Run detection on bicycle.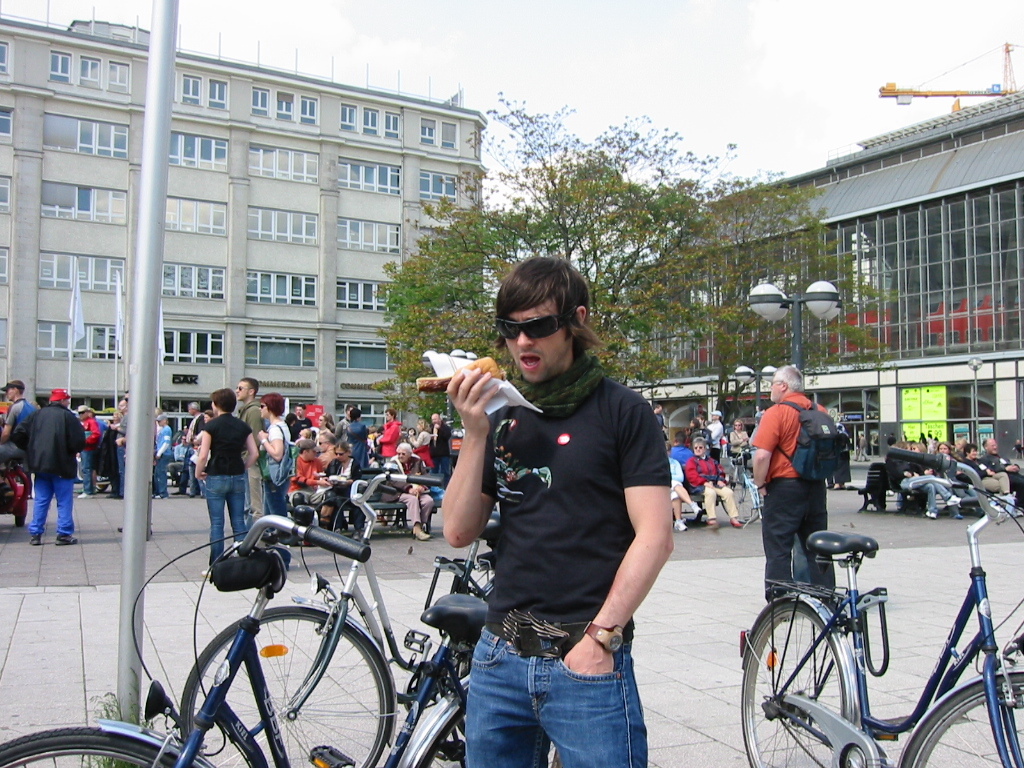
Result: x1=0, y1=496, x2=558, y2=767.
